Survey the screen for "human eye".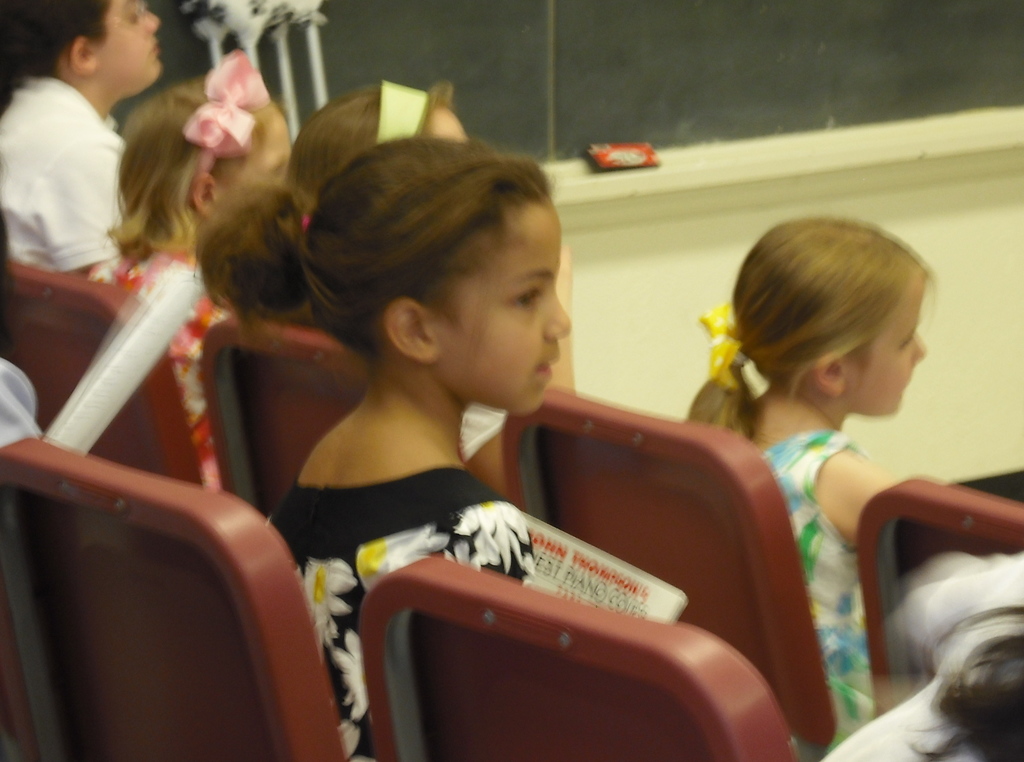
Survey found: bbox=[504, 280, 543, 312].
